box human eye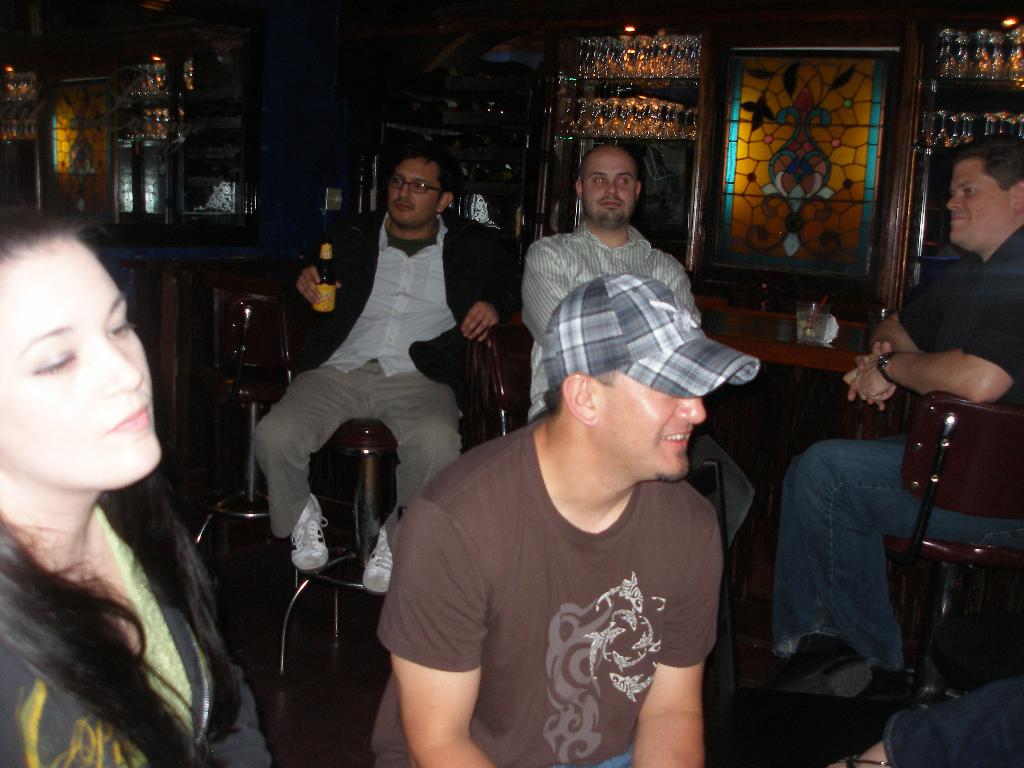
589:175:604:187
